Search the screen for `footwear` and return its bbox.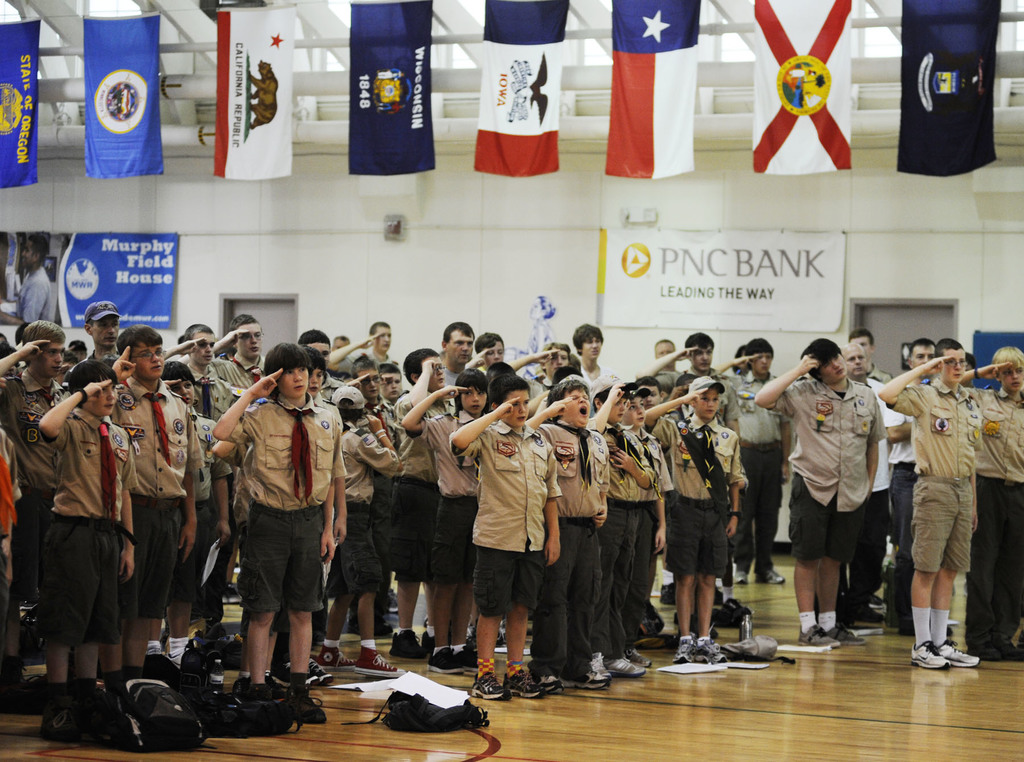
Found: detection(271, 662, 318, 687).
